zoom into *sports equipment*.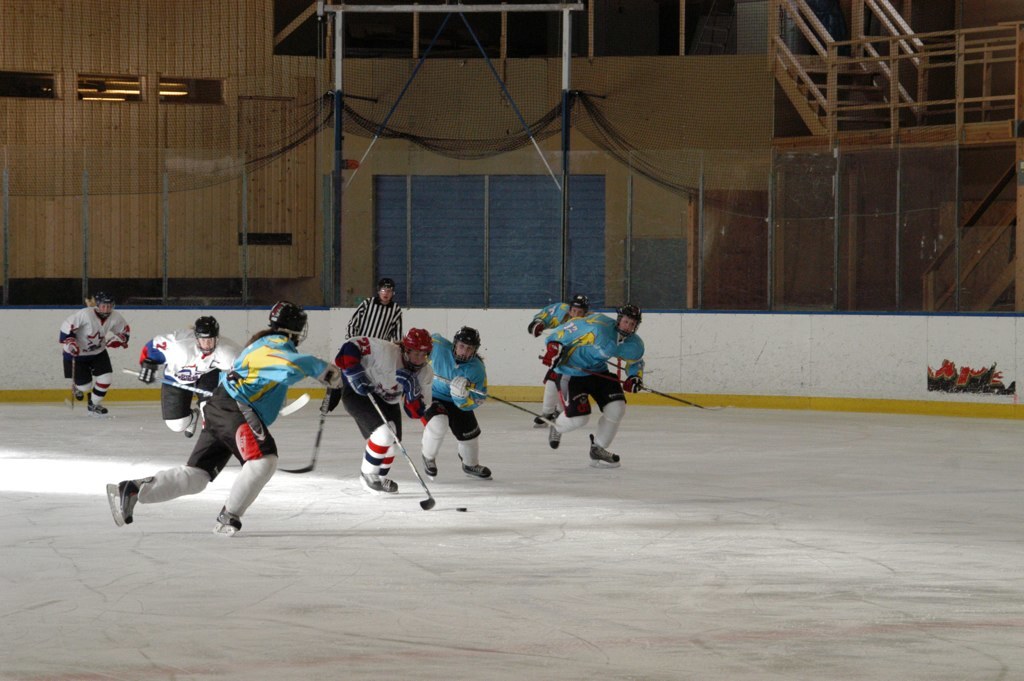
Zoom target: [402, 324, 431, 371].
